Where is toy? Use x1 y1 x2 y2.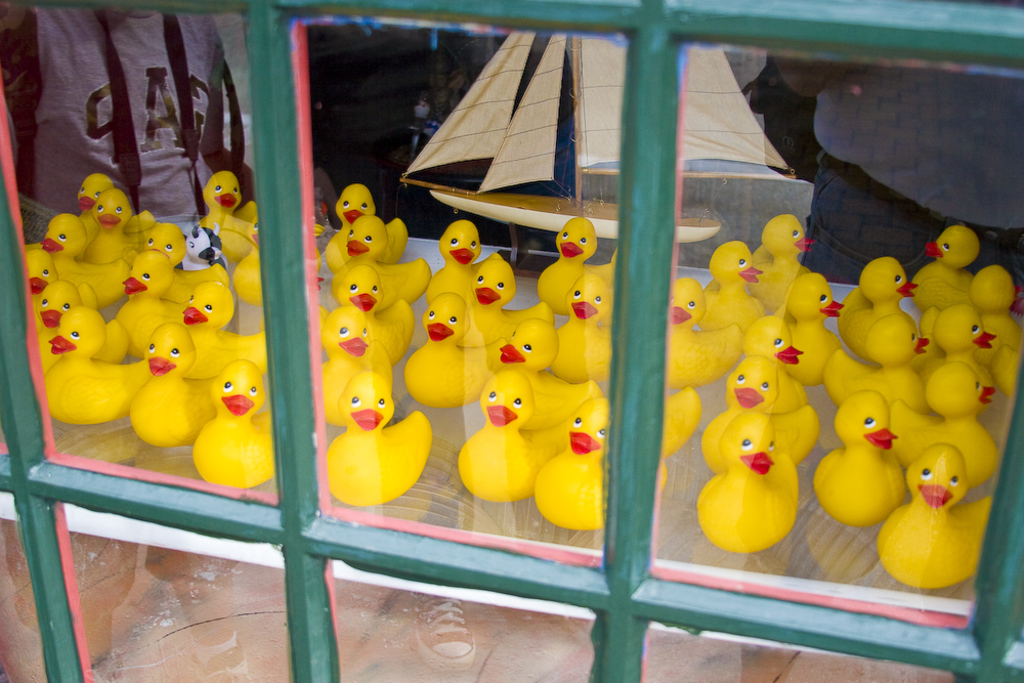
115 243 199 359.
